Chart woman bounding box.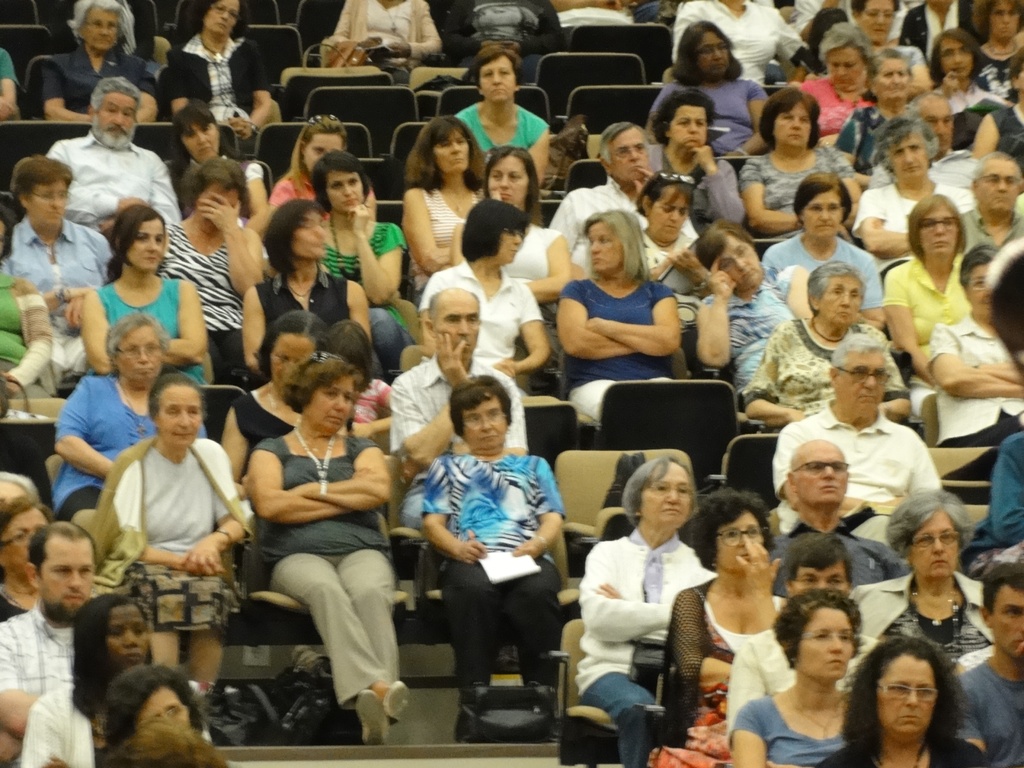
Charted: crop(739, 257, 914, 435).
